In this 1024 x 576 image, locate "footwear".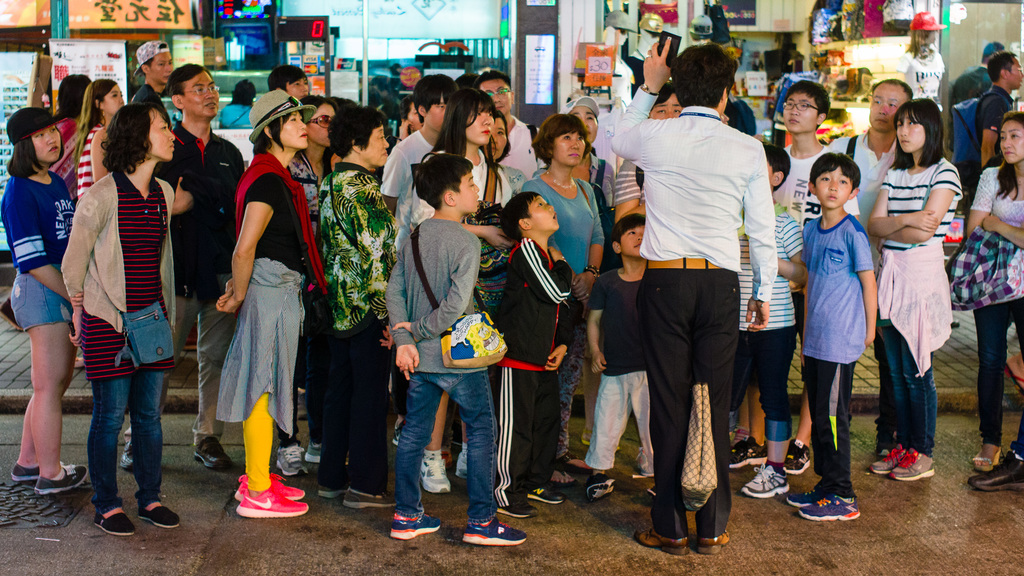
Bounding box: [x1=550, y1=451, x2=589, y2=477].
